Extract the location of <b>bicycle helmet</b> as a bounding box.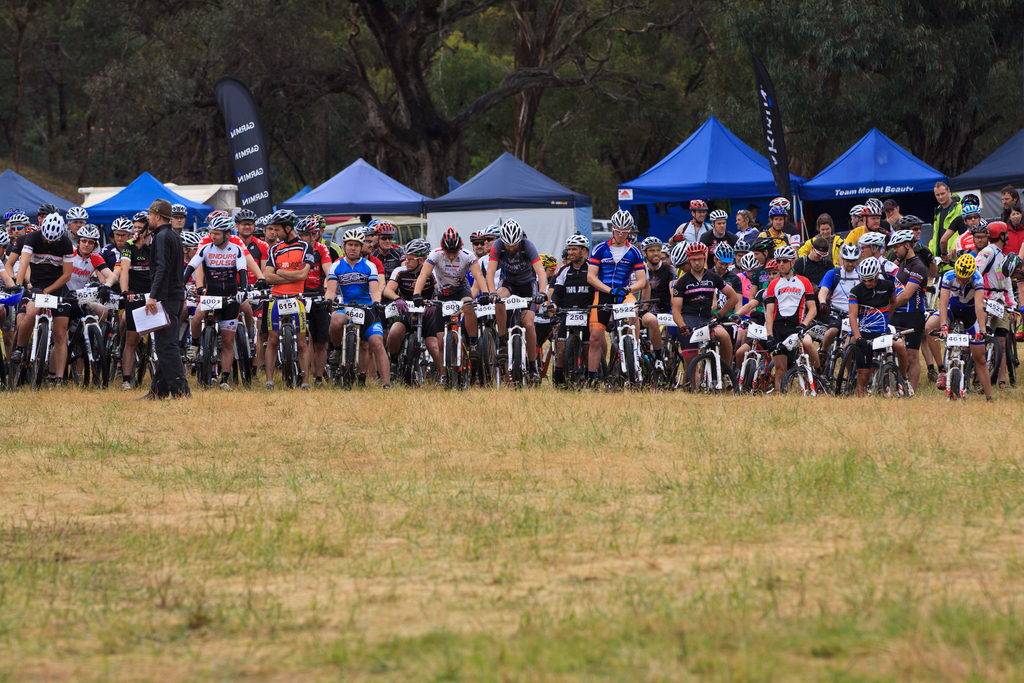
{"x1": 739, "y1": 250, "x2": 757, "y2": 271}.
